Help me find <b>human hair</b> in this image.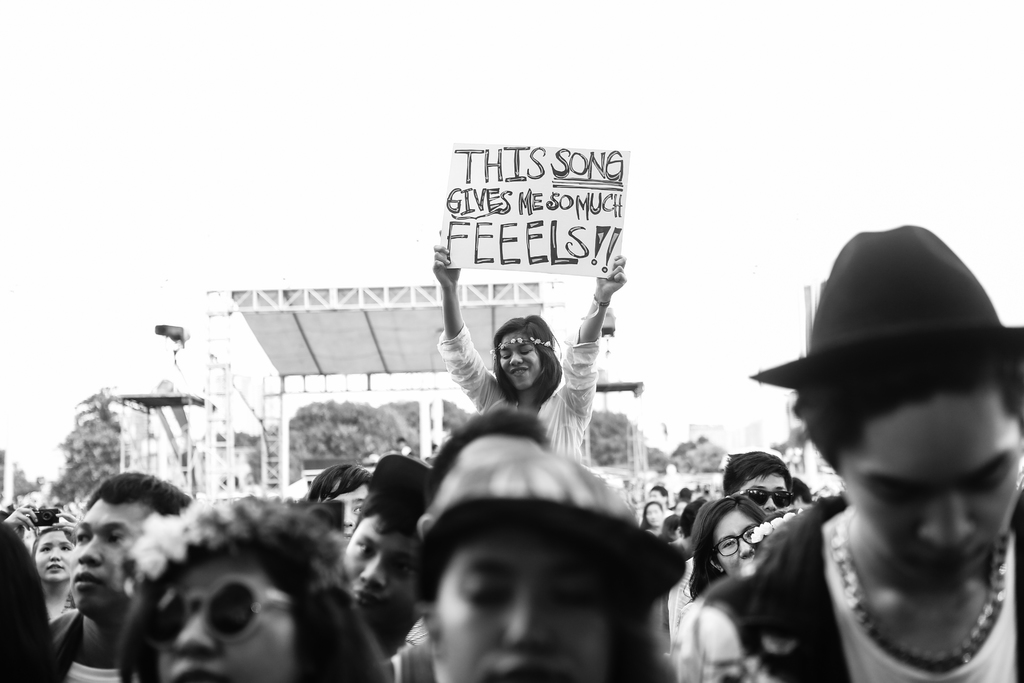
Found it: 117/506/362/679.
